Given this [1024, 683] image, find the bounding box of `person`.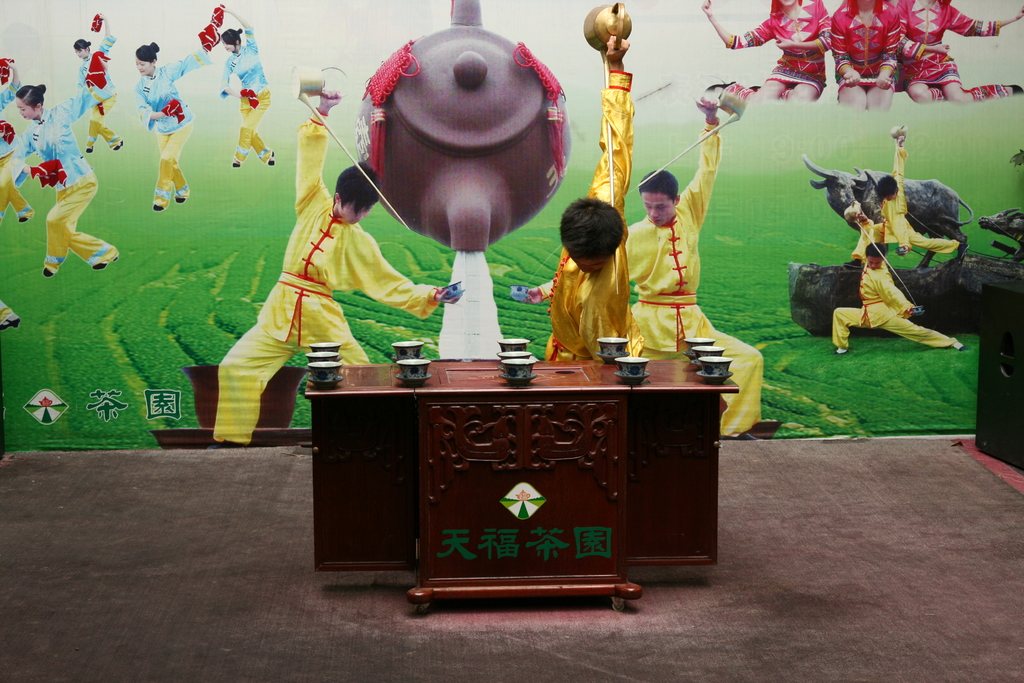
{"left": 545, "top": 40, "right": 646, "bottom": 361}.
